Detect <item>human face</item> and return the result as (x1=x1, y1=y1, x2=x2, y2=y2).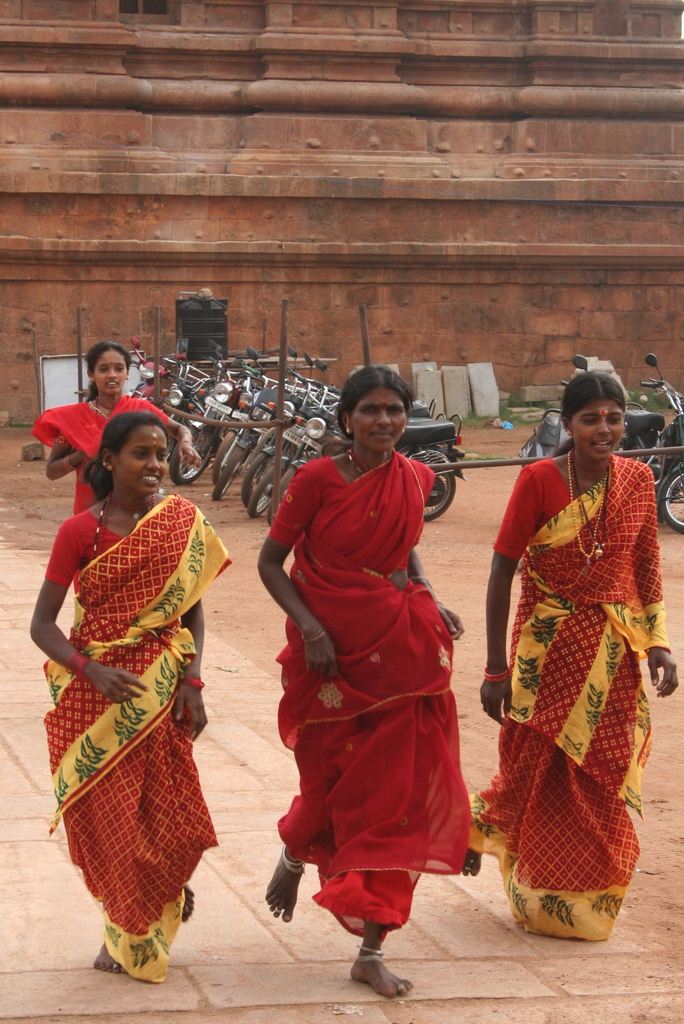
(x1=118, y1=420, x2=174, y2=502).
